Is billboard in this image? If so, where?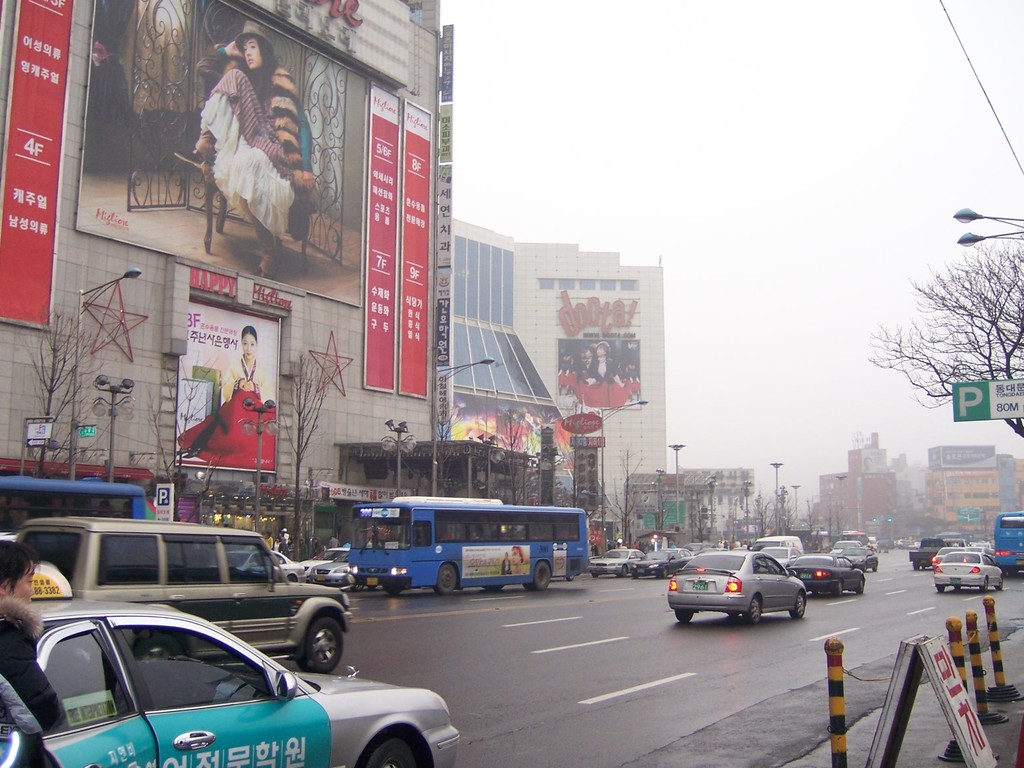
Yes, at [436,164,453,262].
